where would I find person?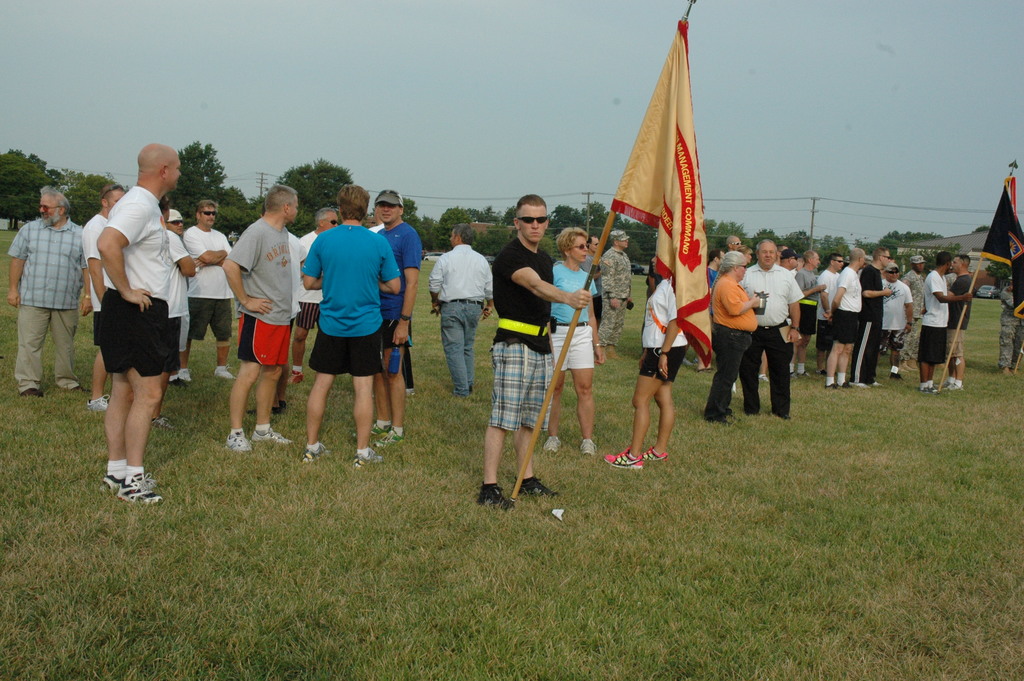
At [x1=743, y1=249, x2=753, y2=266].
